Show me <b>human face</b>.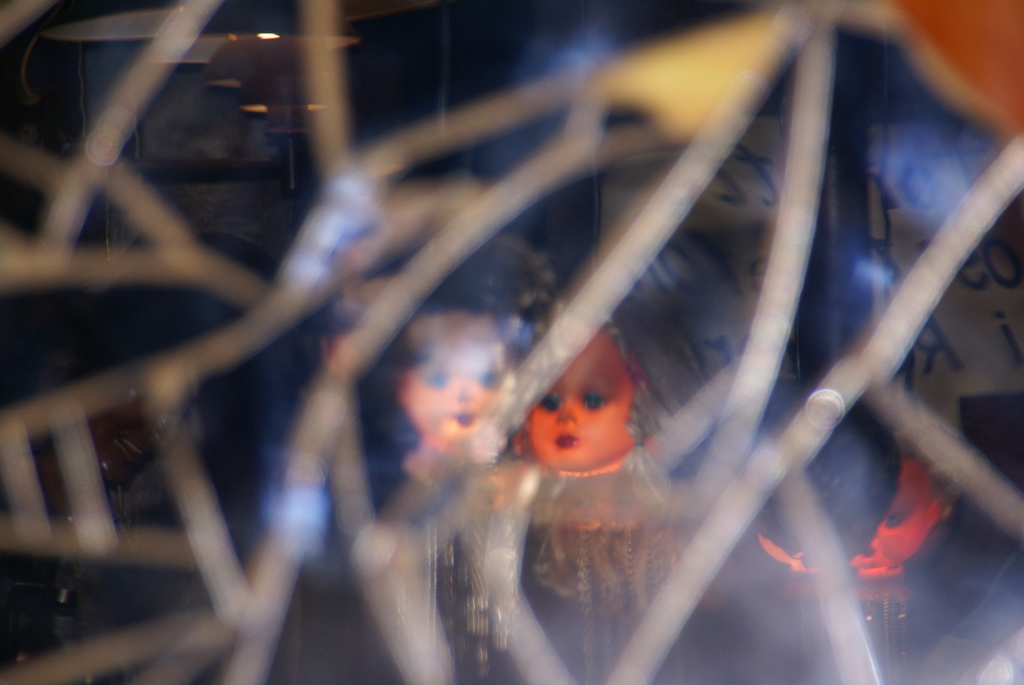
<b>human face</b> is here: [left=518, top=312, right=633, bottom=467].
